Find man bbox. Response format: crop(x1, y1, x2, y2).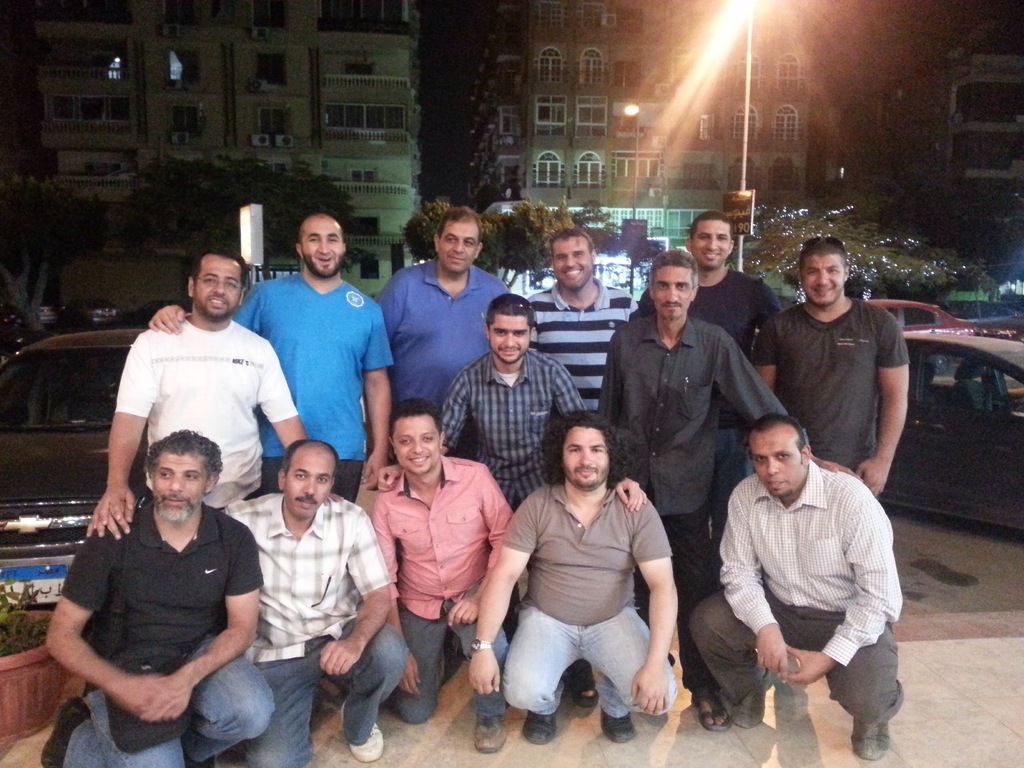
crop(639, 209, 784, 387).
